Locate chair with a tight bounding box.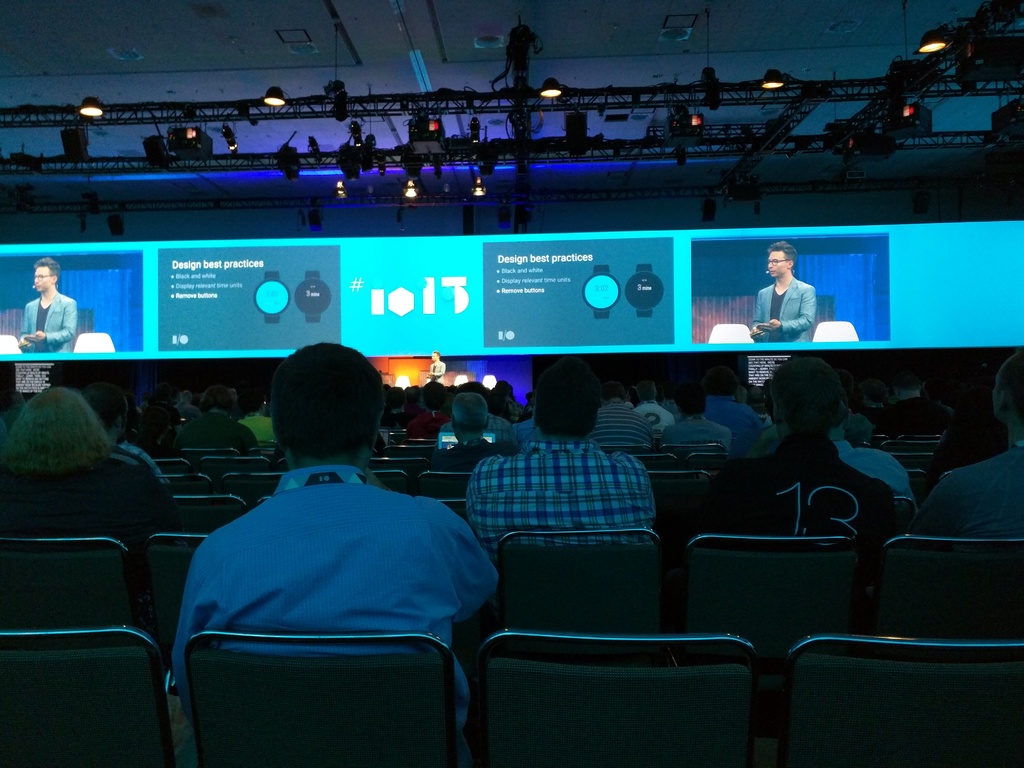
x1=630 y1=452 x2=684 y2=479.
